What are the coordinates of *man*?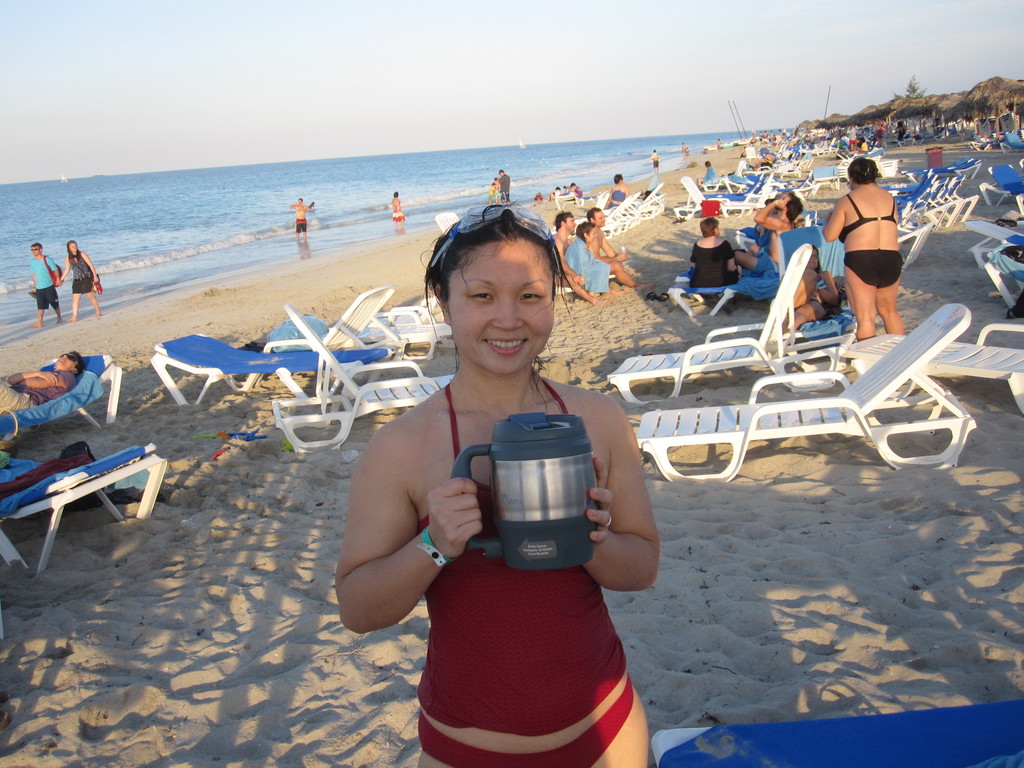
box=[495, 166, 511, 209].
